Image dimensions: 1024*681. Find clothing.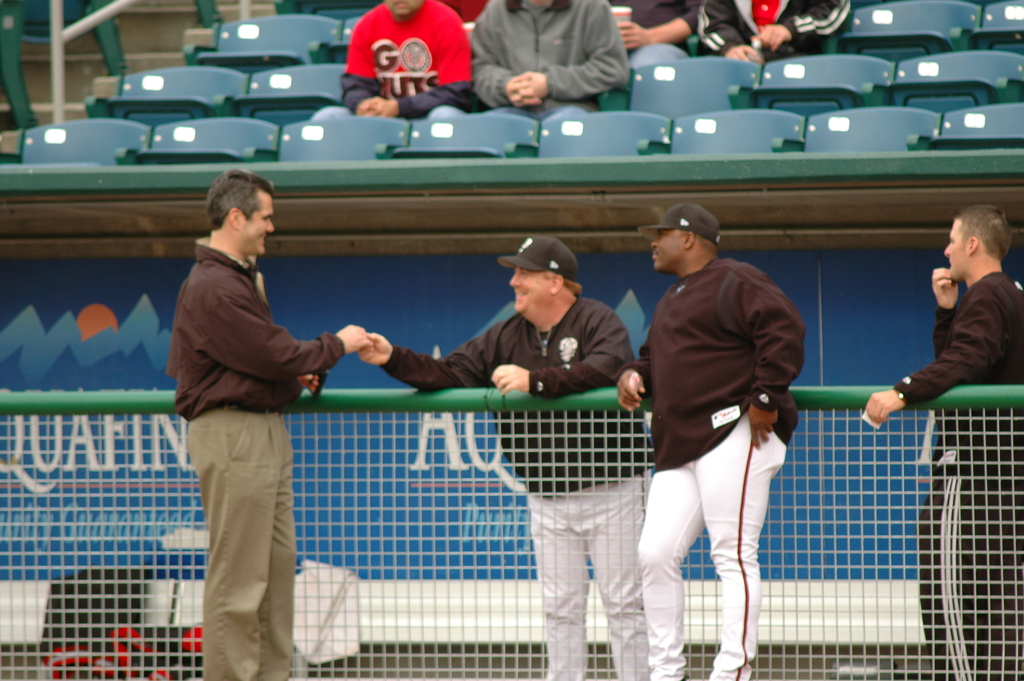
bbox=(698, 0, 860, 62).
